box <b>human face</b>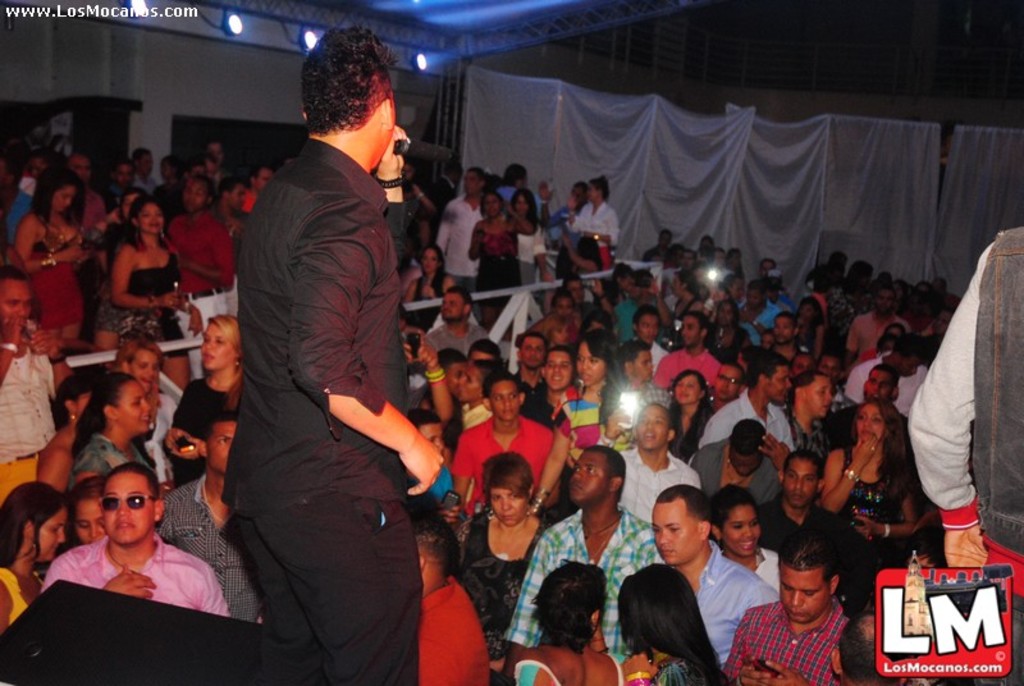
select_region(781, 567, 831, 621)
